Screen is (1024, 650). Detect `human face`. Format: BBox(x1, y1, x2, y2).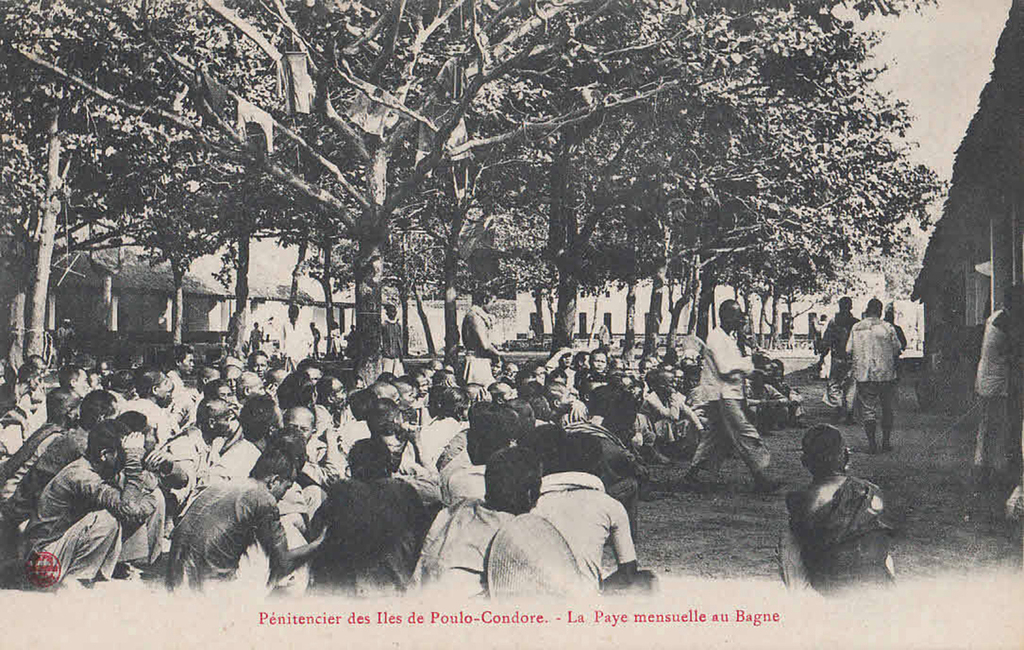
BBox(0, 301, 781, 499).
